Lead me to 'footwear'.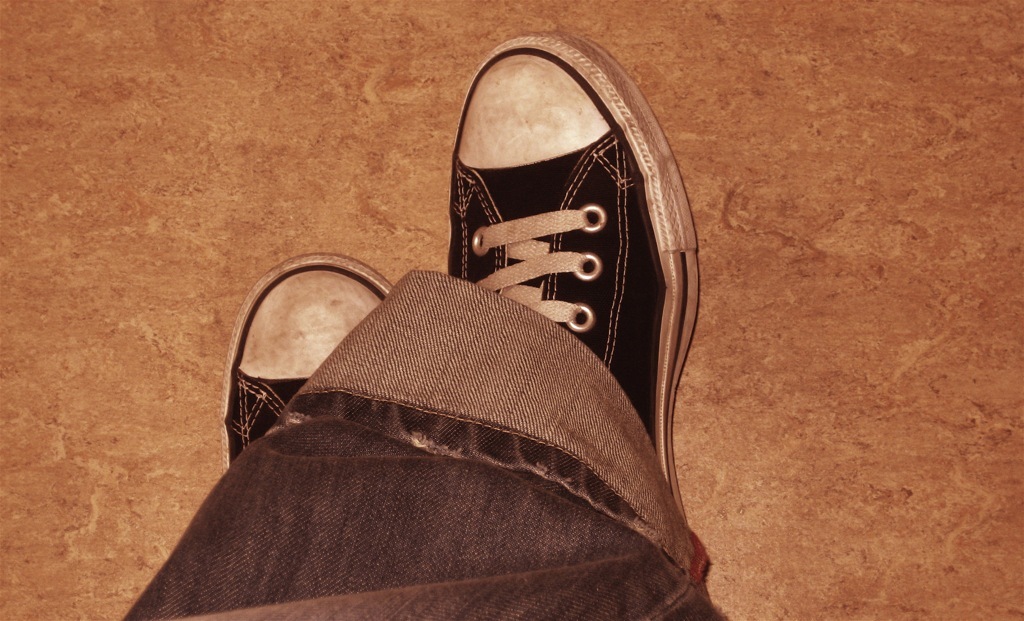
Lead to 221:257:391:471.
